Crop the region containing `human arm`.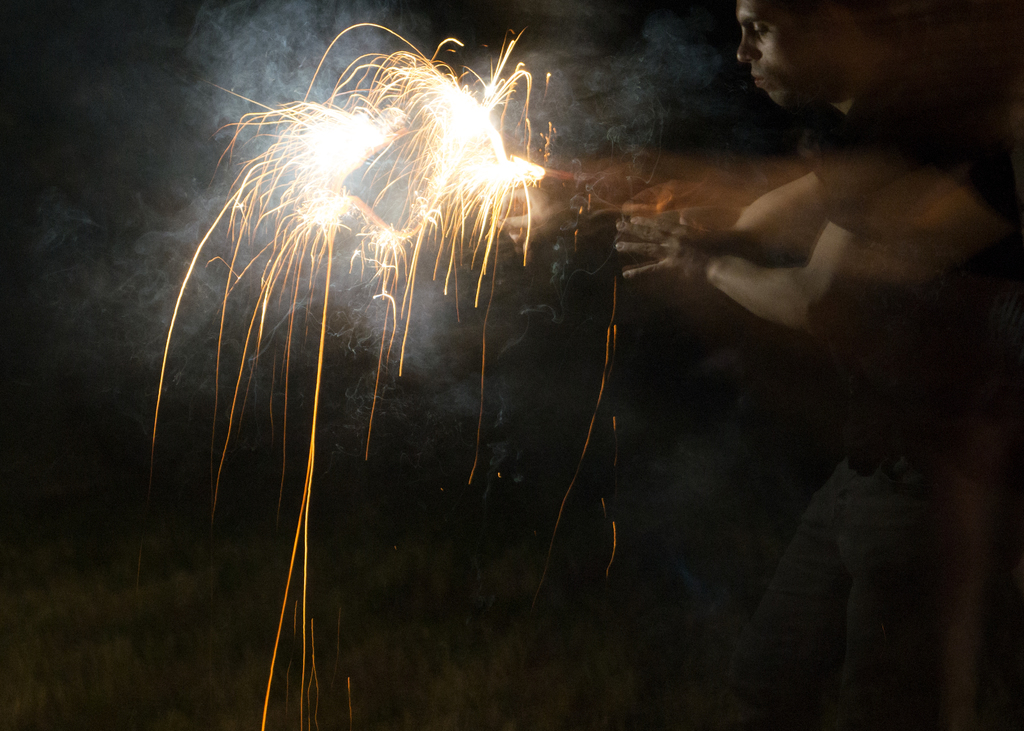
Crop region: Rect(650, 158, 922, 341).
